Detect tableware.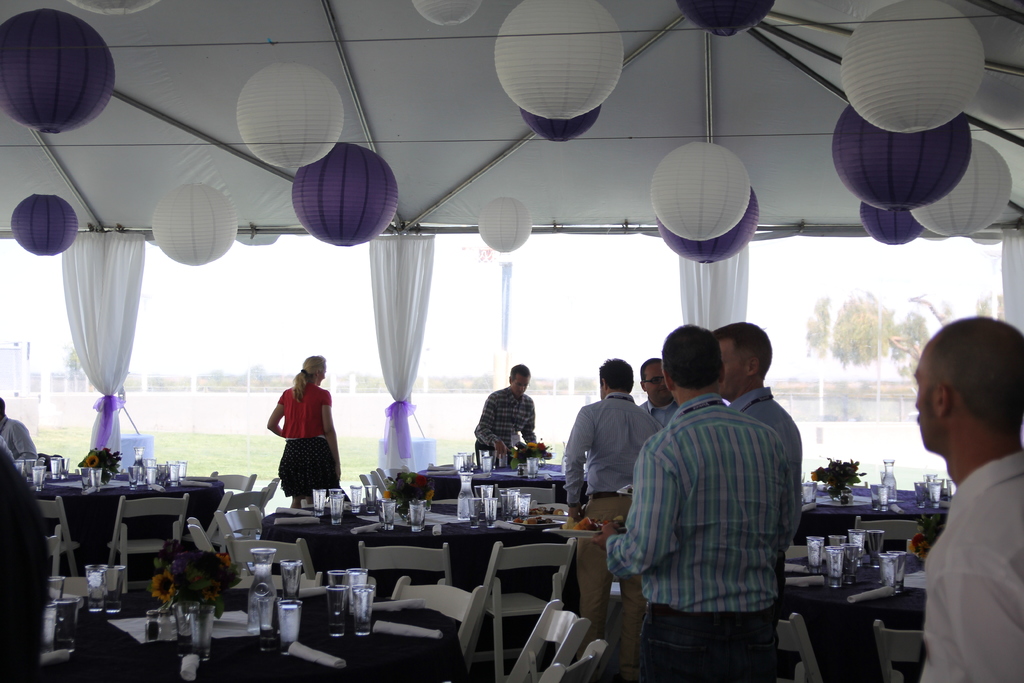
Detected at {"left": 188, "top": 602, "right": 216, "bottom": 666}.
